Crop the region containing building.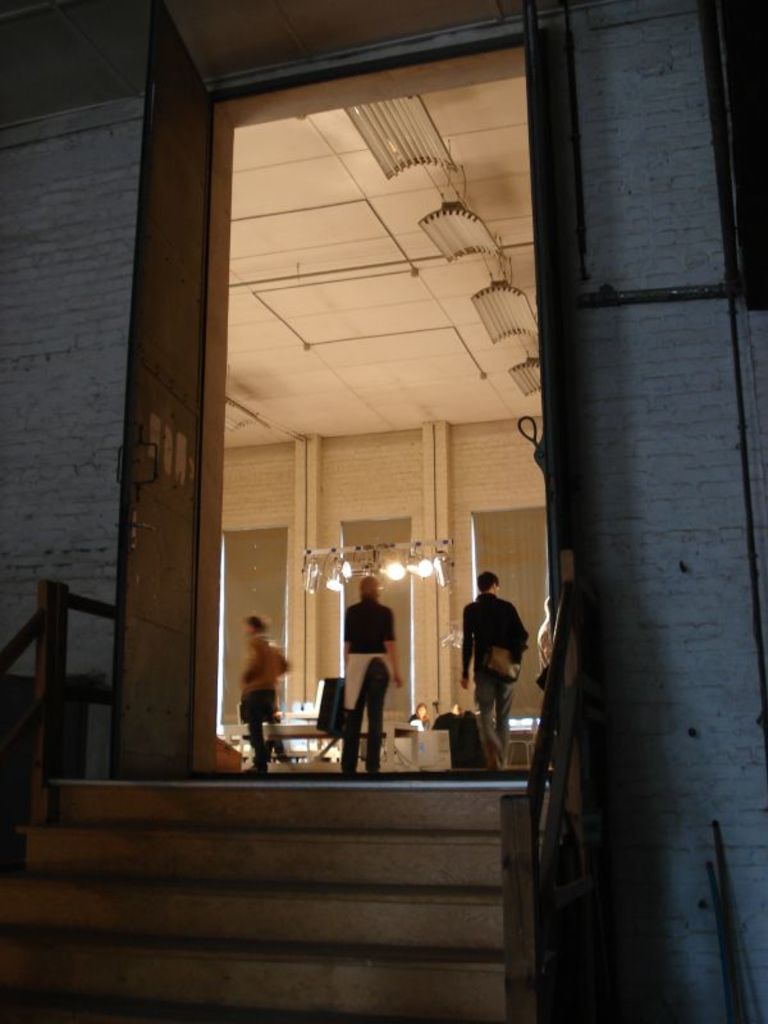
Crop region: (0,0,767,1023).
